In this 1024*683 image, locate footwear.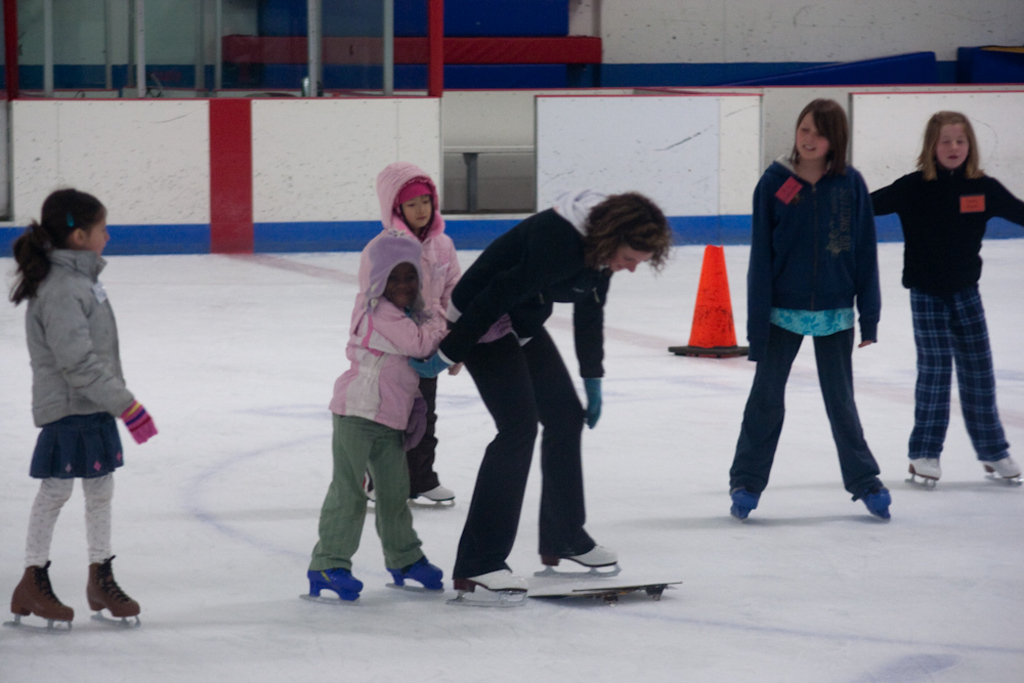
Bounding box: (5,560,75,628).
